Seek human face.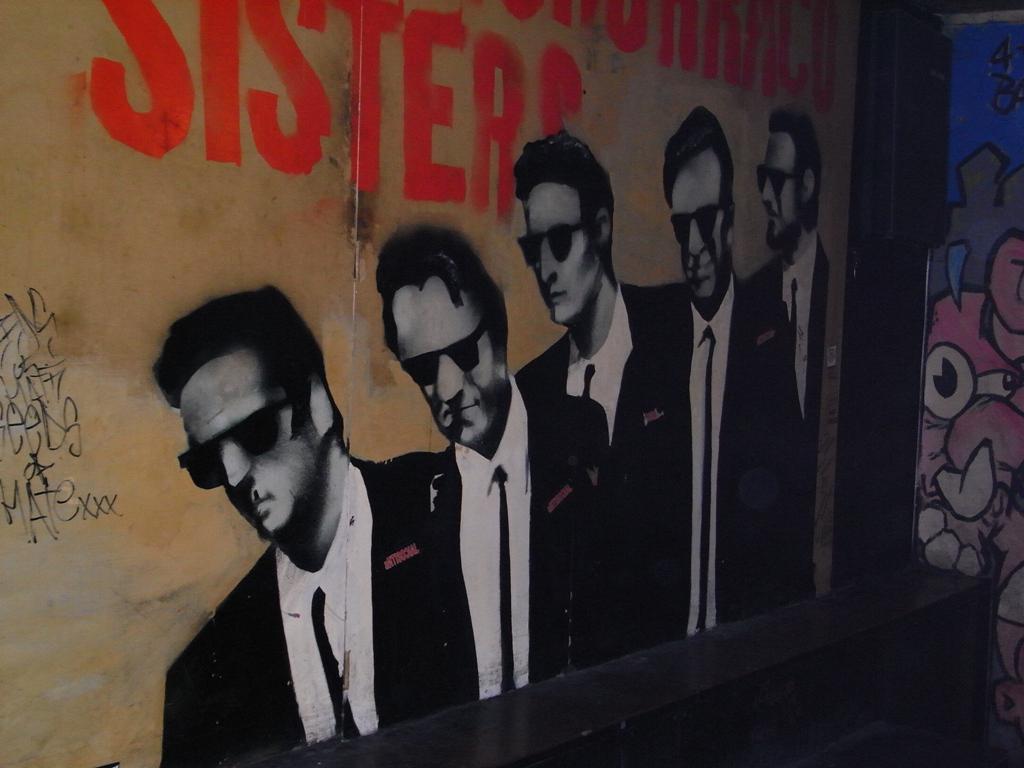
left=395, top=270, right=492, bottom=439.
